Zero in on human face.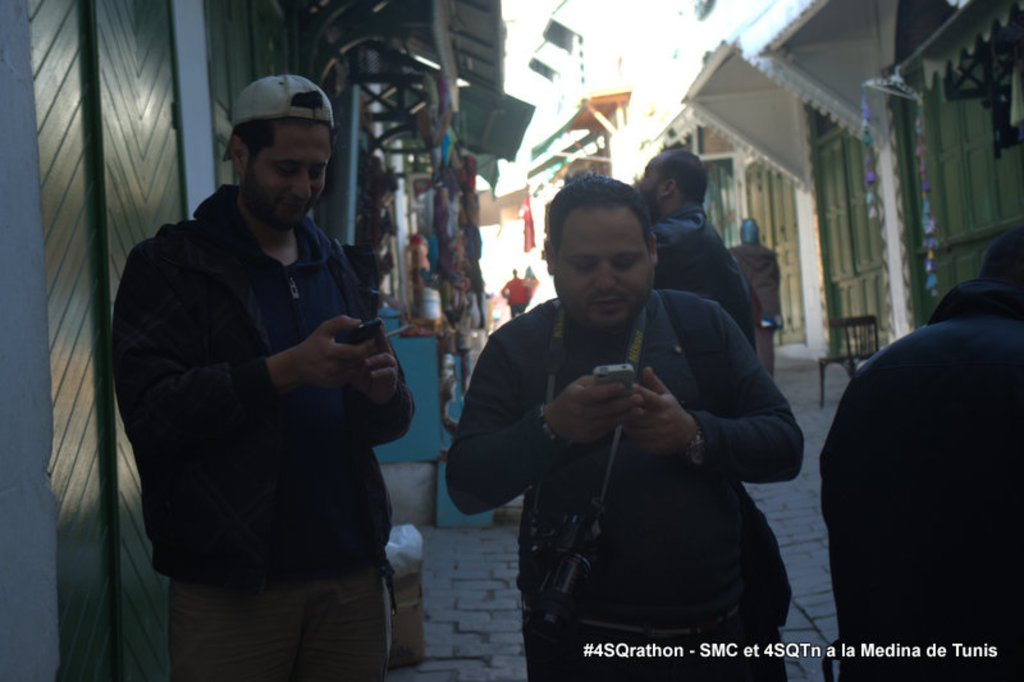
Zeroed in: 553 212 658 324.
